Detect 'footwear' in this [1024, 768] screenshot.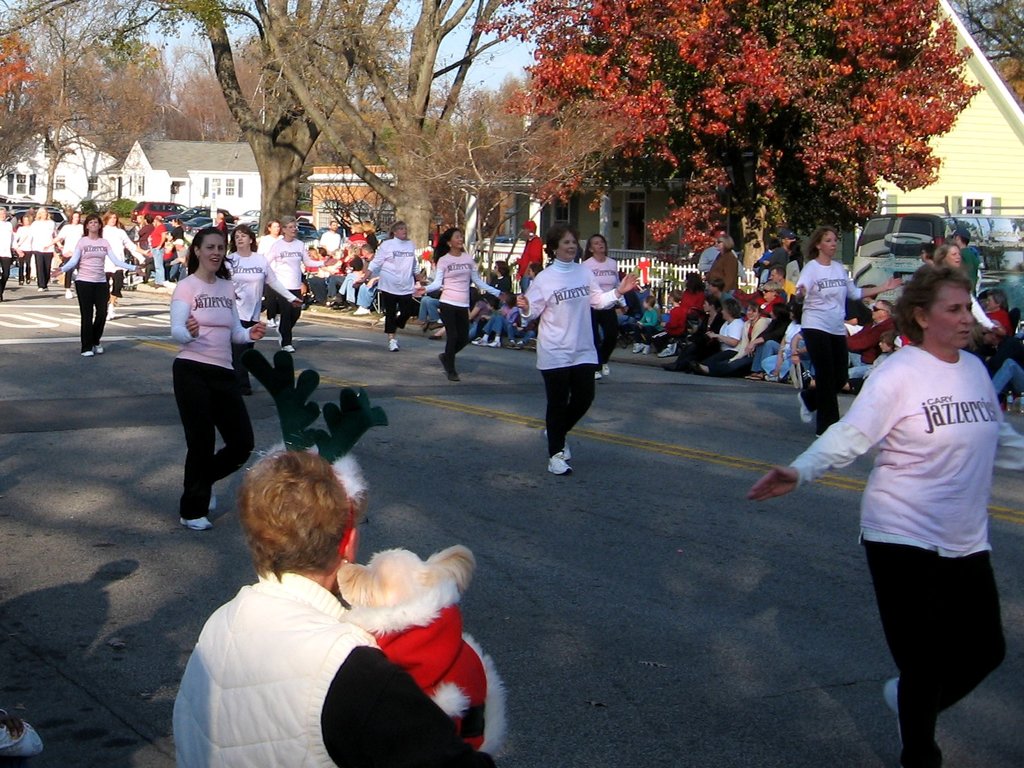
Detection: detection(179, 518, 211, 531).
